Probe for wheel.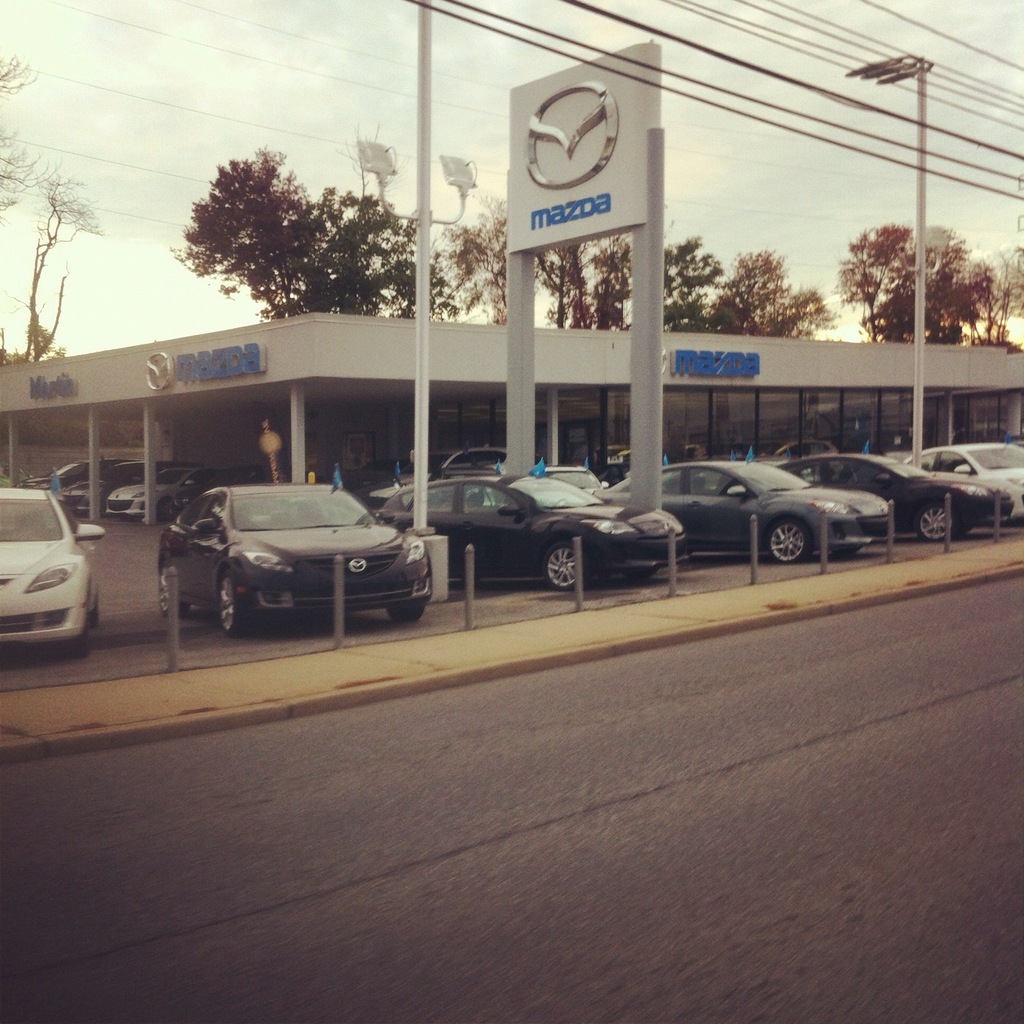
Probe result: <box>161,561,190,626</box>.
